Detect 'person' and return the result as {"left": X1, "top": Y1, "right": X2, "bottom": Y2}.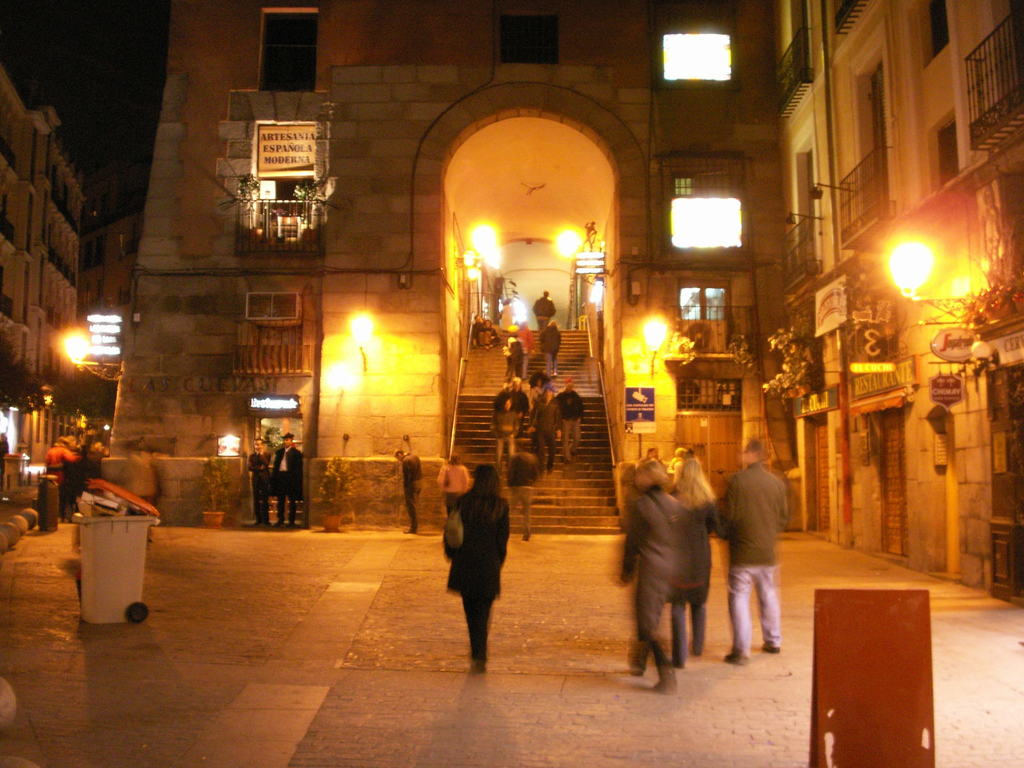
{"left": 539, "top": 323, "right": 562, "bottom": 378}.
